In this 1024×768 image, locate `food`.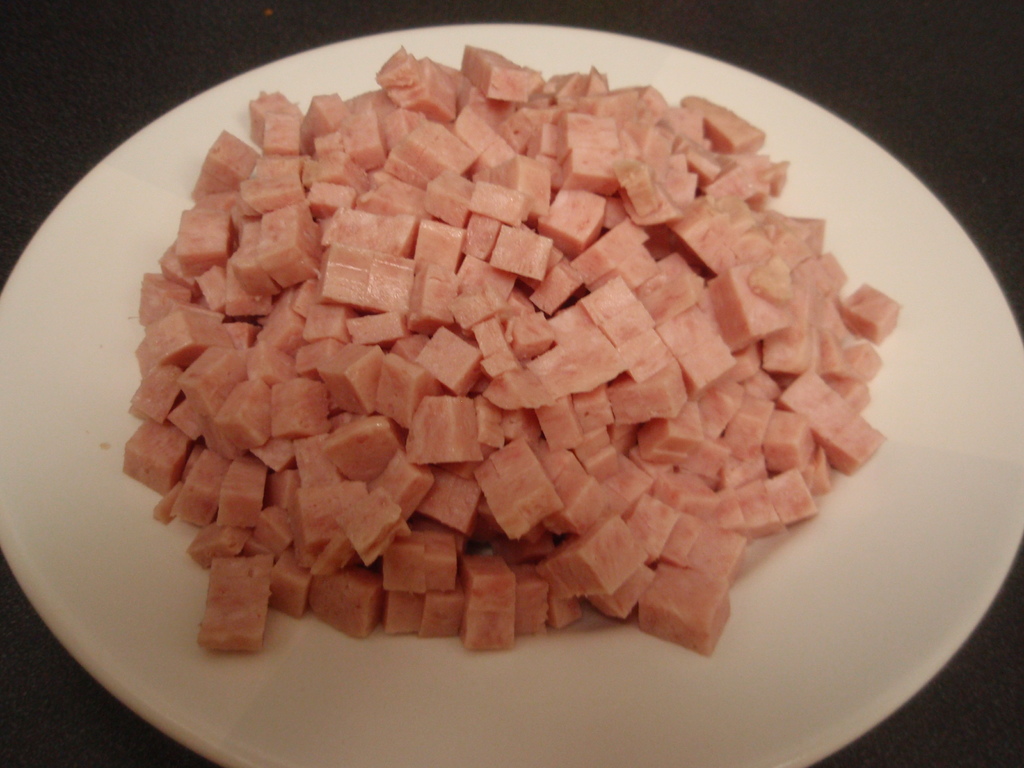
Bounding box: [149, 19, 842, 623].
